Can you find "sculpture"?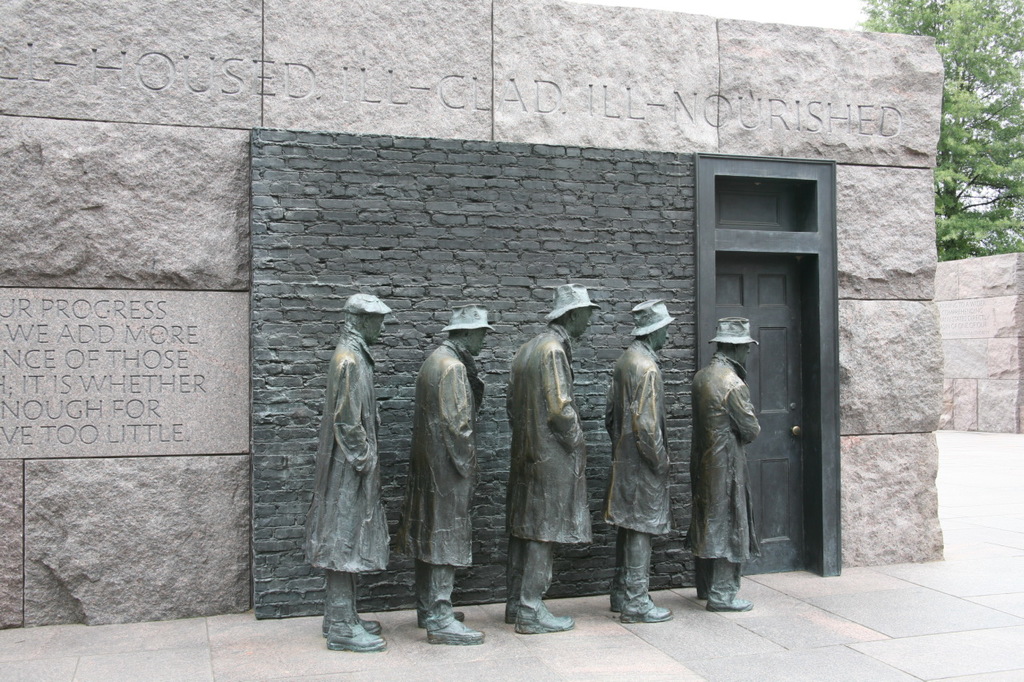
Yes, bounding box: x1=502 y1=277 x2=594 y2=640.
